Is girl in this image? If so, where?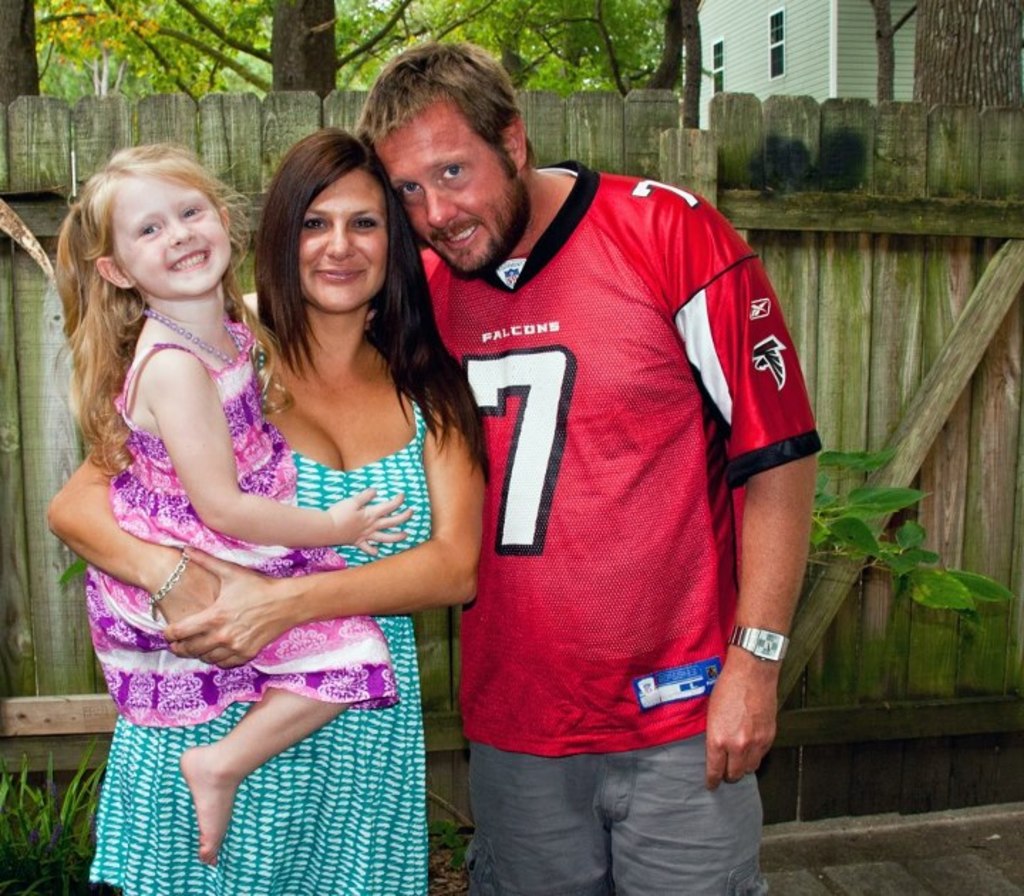
Yes, at region(71, 149, 385, 852).
